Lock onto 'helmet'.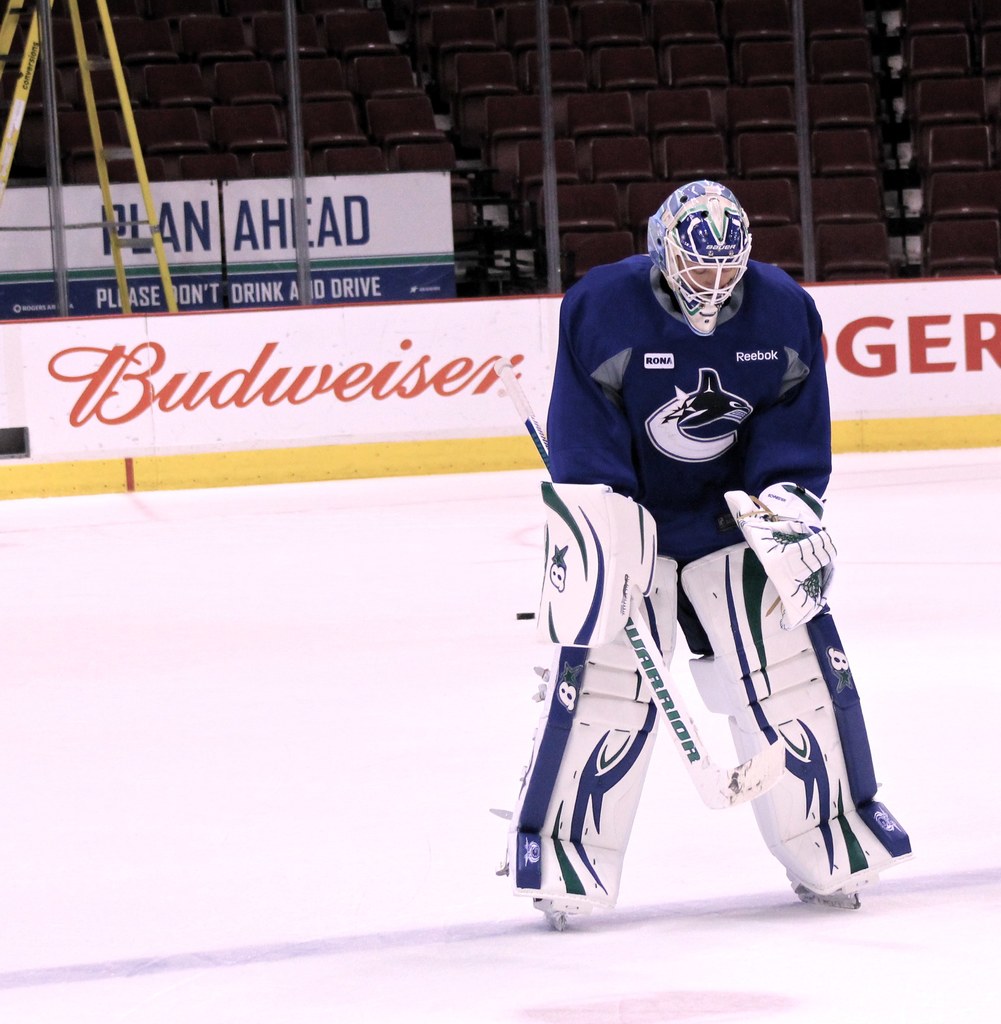
Locked: left=659, top=182, right=772, bottom=312.
